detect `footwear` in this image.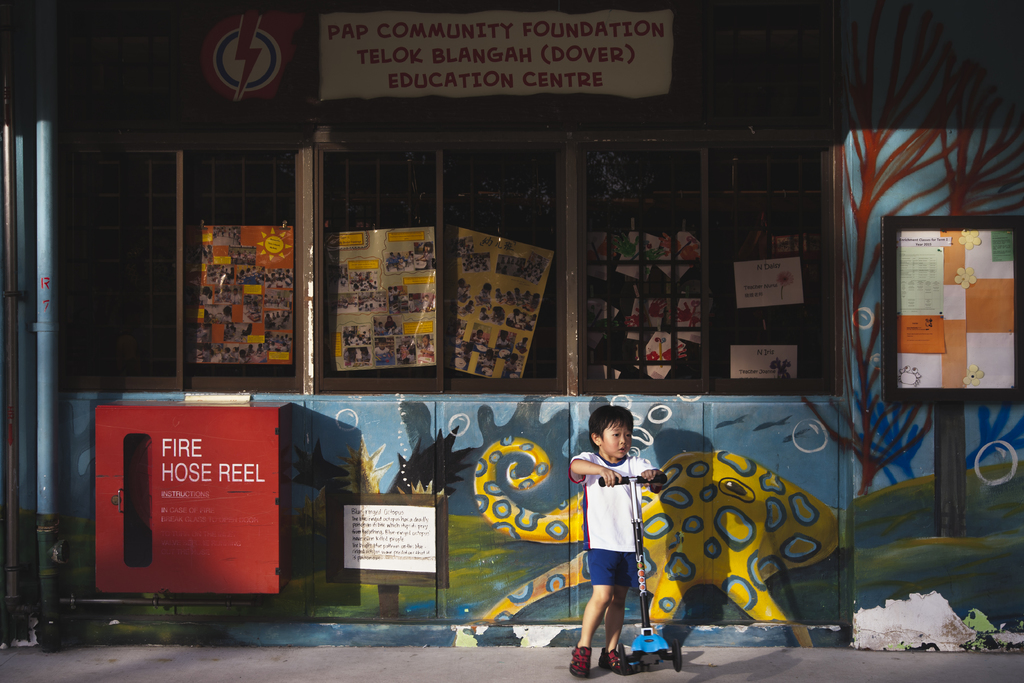
Detection: box=[598, 652, 629, 670].
